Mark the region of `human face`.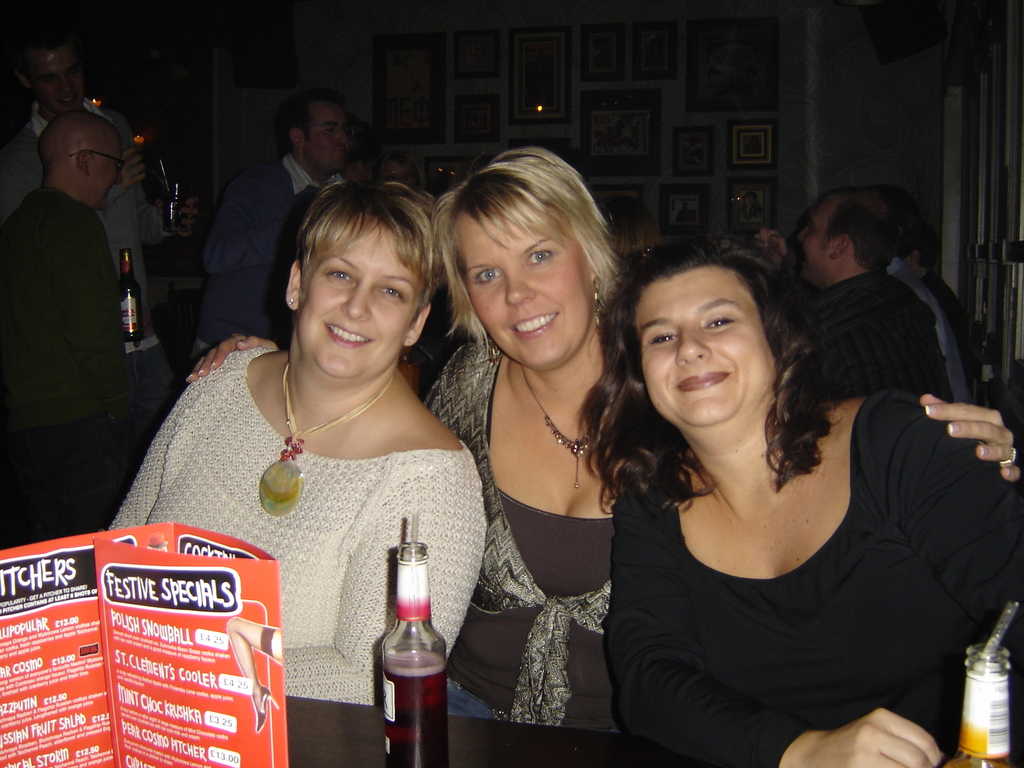
Region: {"left": 453, "top": 212, "right": 593, "bottom": 367}.
